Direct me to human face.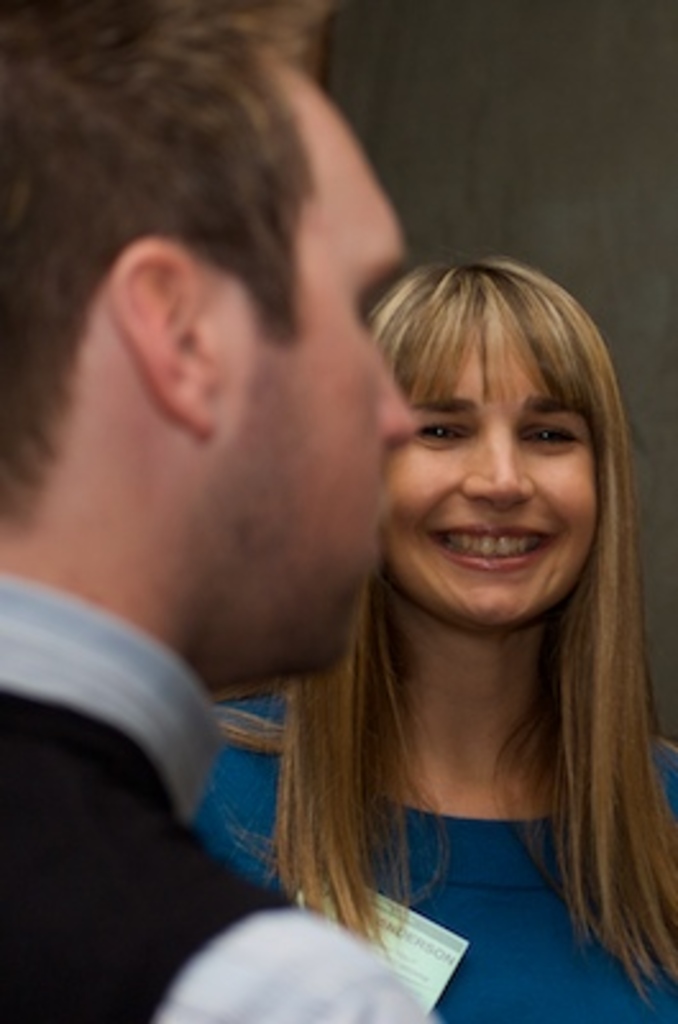
Direction: box=[384, 320, 596, 625].
